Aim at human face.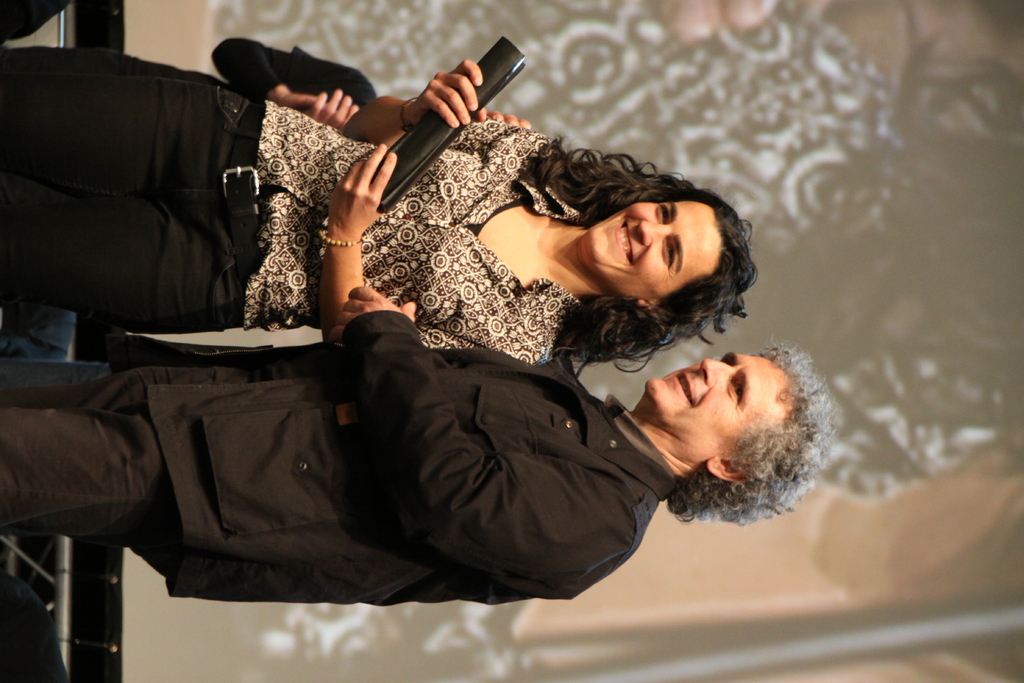
Aimed at <region>586, 202, 719, 298</region>.
